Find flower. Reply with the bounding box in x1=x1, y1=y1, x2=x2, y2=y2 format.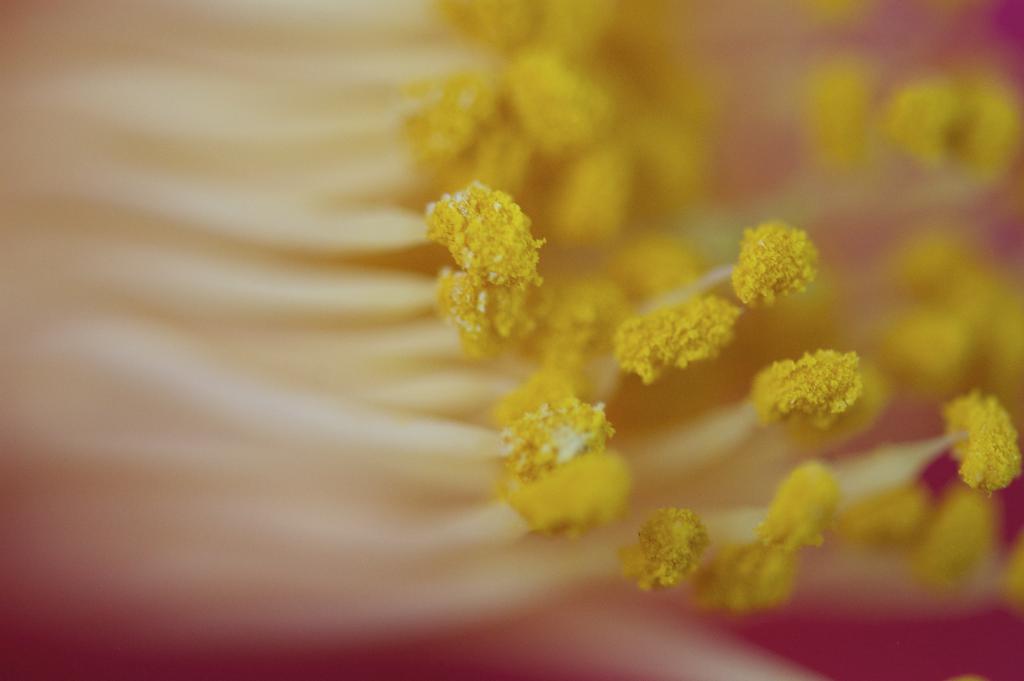
x1=757, y1=353, x2=851, y2=429.
